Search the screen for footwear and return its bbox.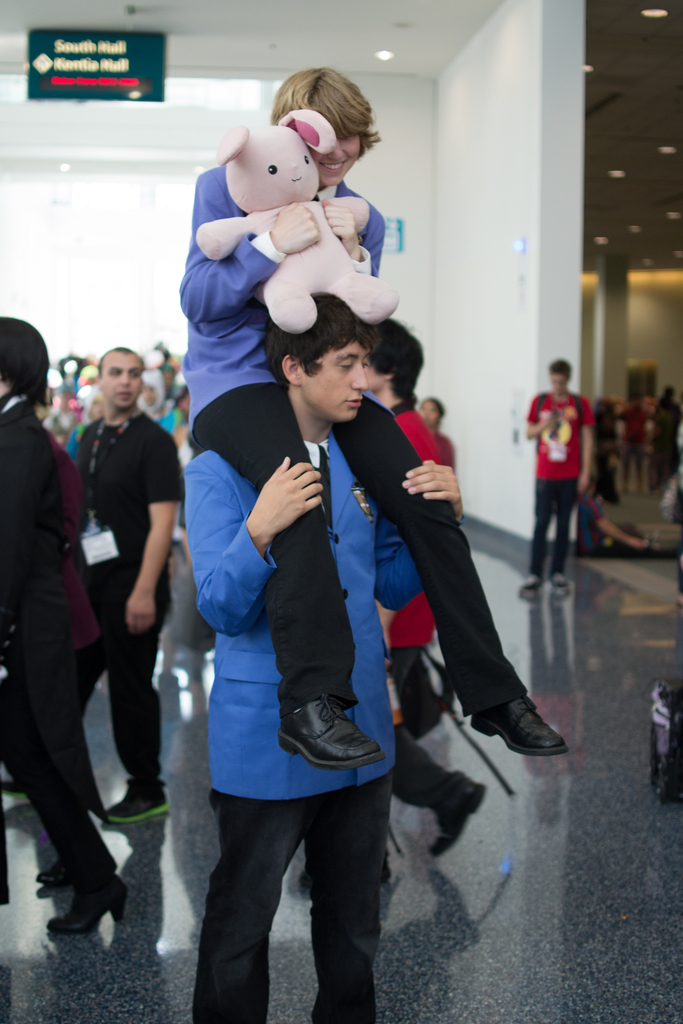
Found: <box>37,858,78,887</box>.
